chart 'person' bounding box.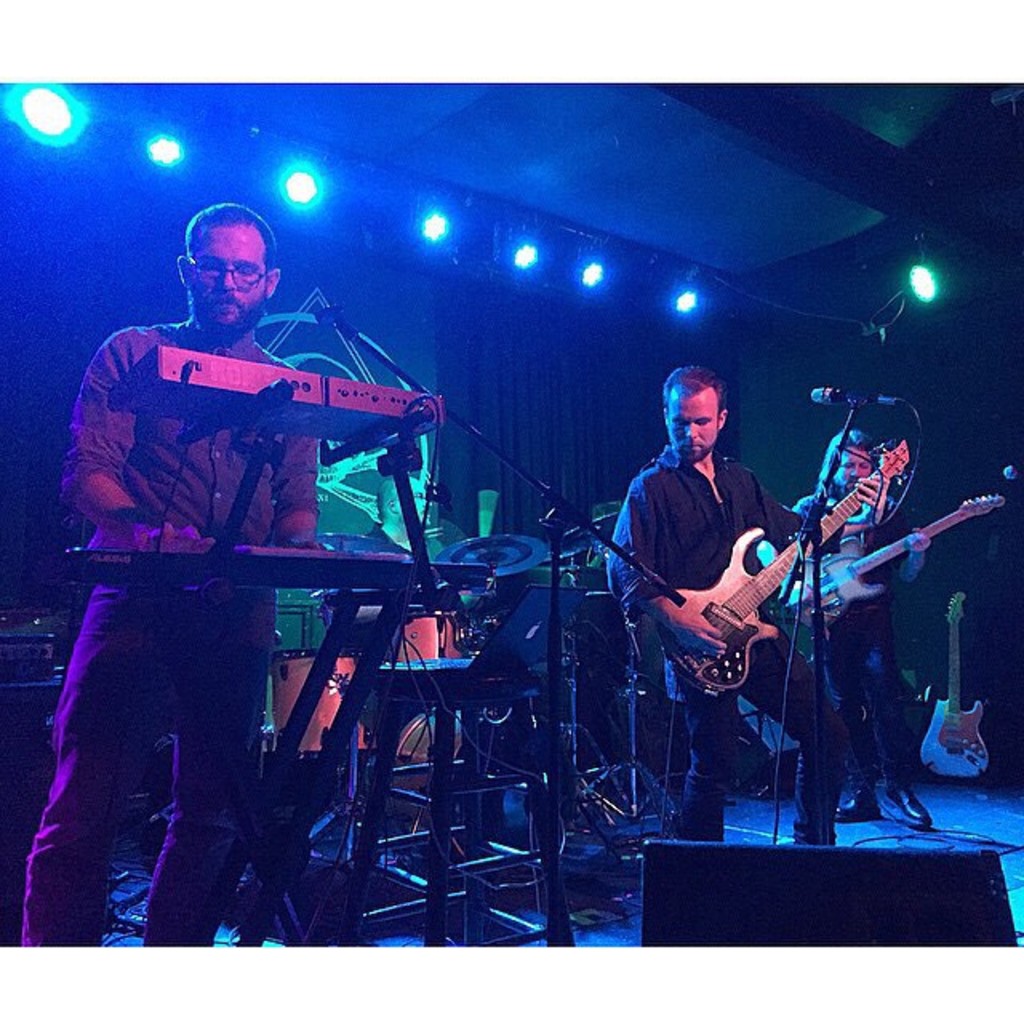
Charted: box(67, 138, 394, 922).
